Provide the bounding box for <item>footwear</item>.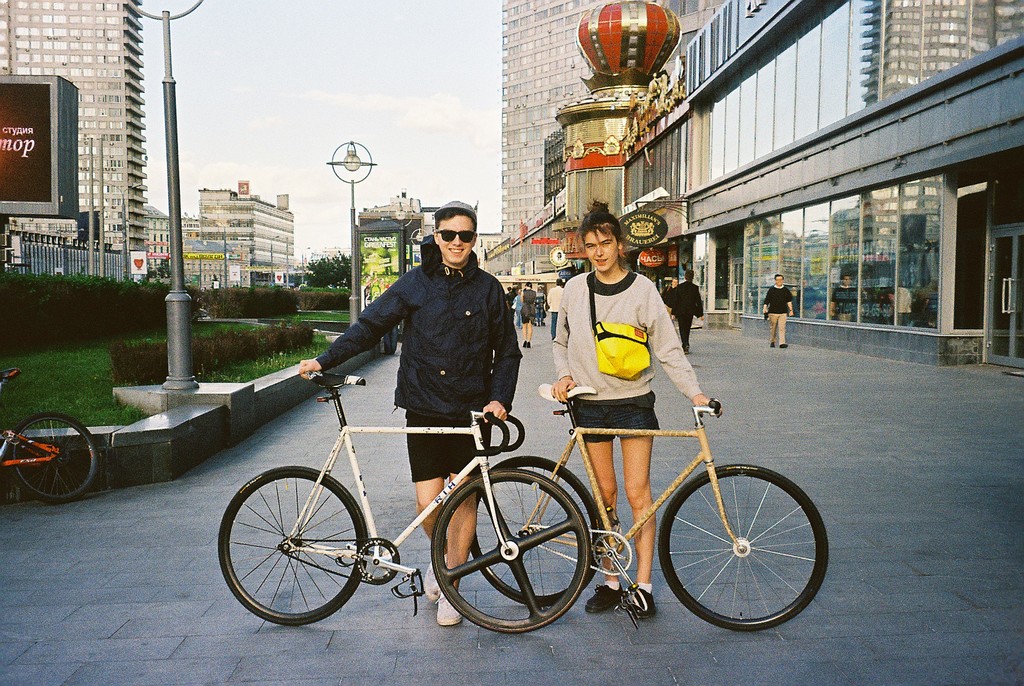
rect(586, 586, 624, 610).
